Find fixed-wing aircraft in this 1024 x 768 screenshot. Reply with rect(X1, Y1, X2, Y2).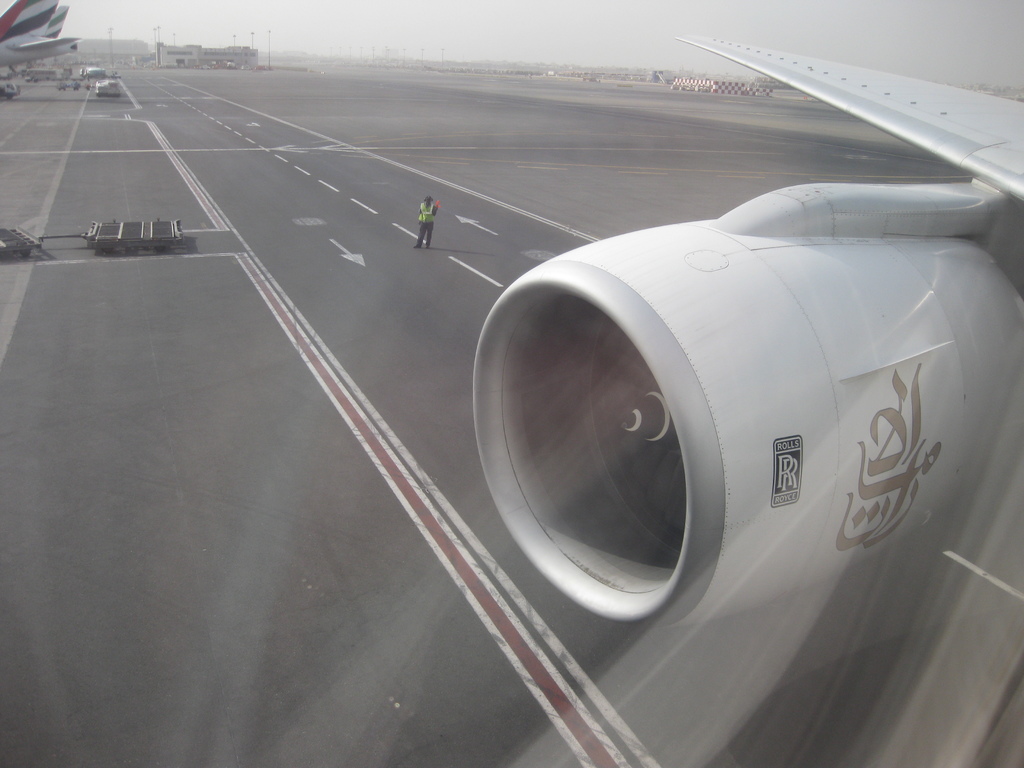
rect(44, 0, 72, 42).
